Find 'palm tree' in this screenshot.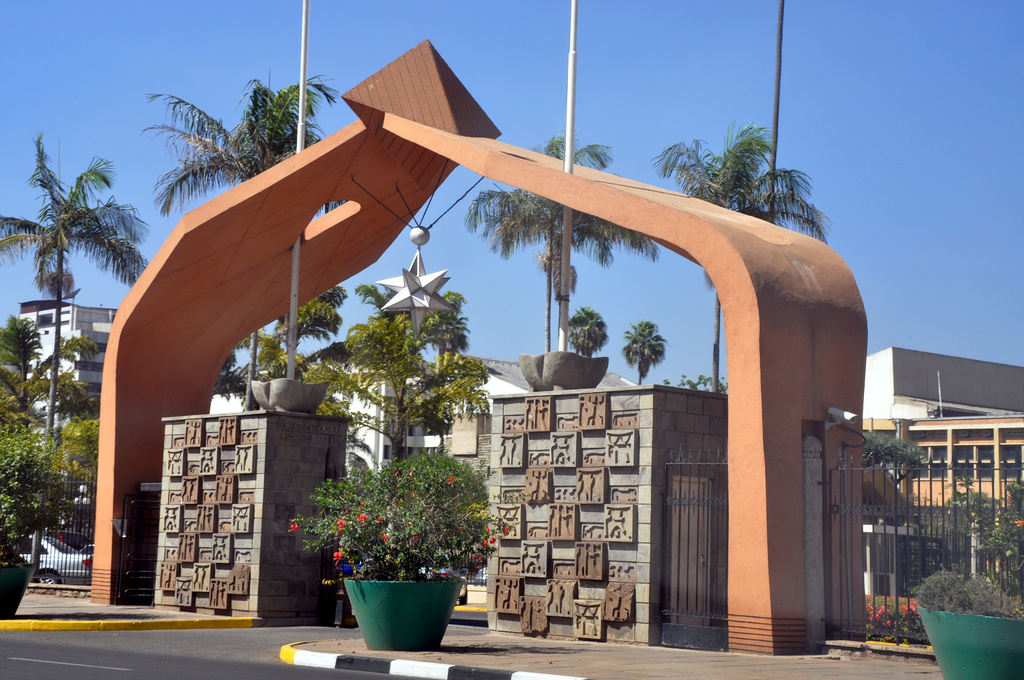
The bounding box for 'palm tree' is pyautogui.locateOnScreen(648, 120, 835, 393).
